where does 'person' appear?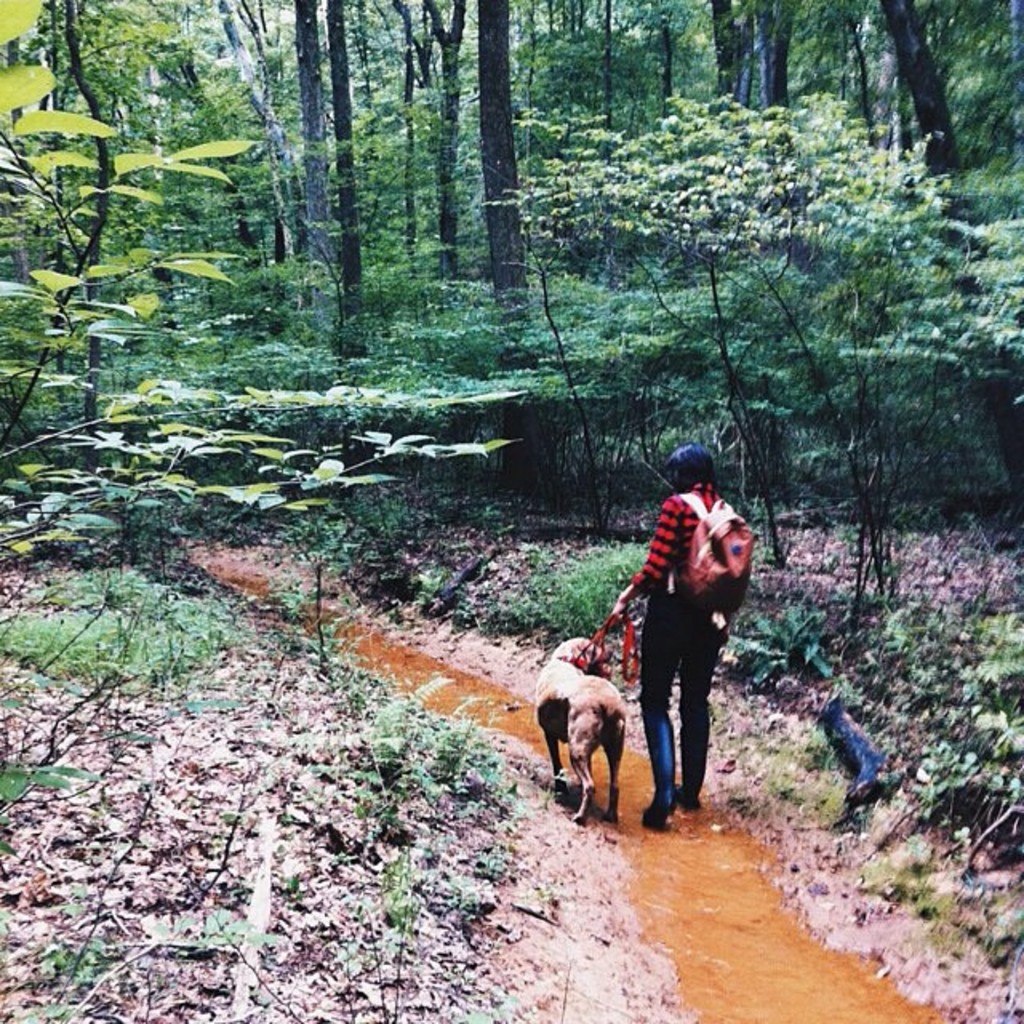
Appears at bbox=(598, 443, 741, 824).
